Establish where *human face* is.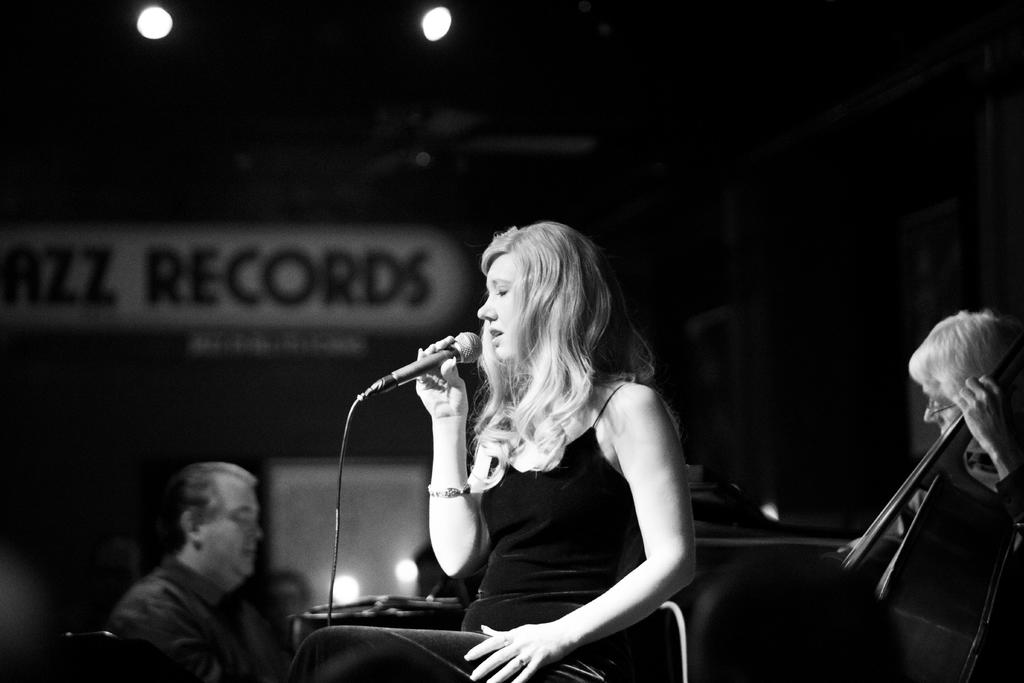
Established at [x1=211, y1=486, x2=266, y2=581].
